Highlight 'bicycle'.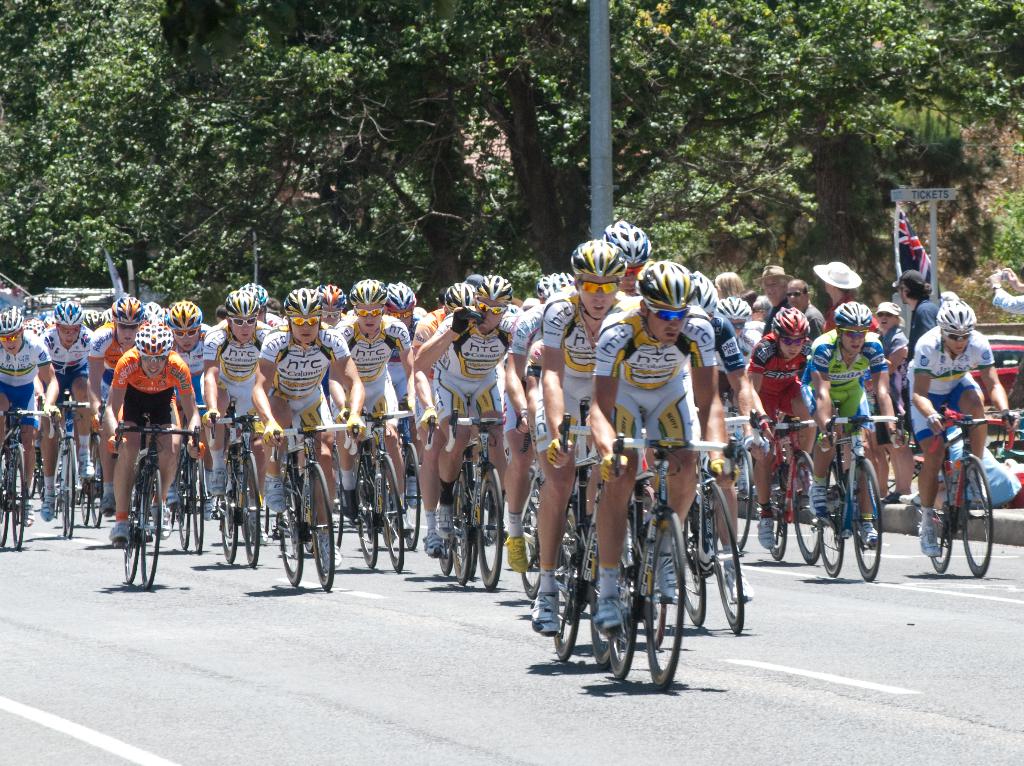
Highlighted region: pyautogui.locateOnScreen(390, 415, 429, 555).
